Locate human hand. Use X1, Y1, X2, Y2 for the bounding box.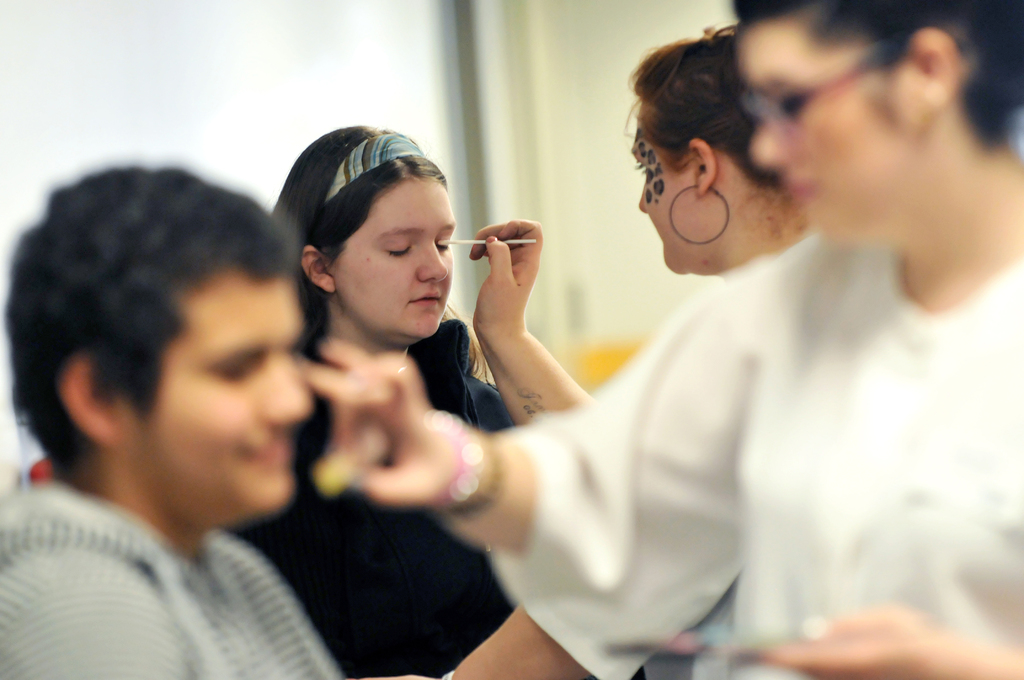
769, 606, 966, 679.
